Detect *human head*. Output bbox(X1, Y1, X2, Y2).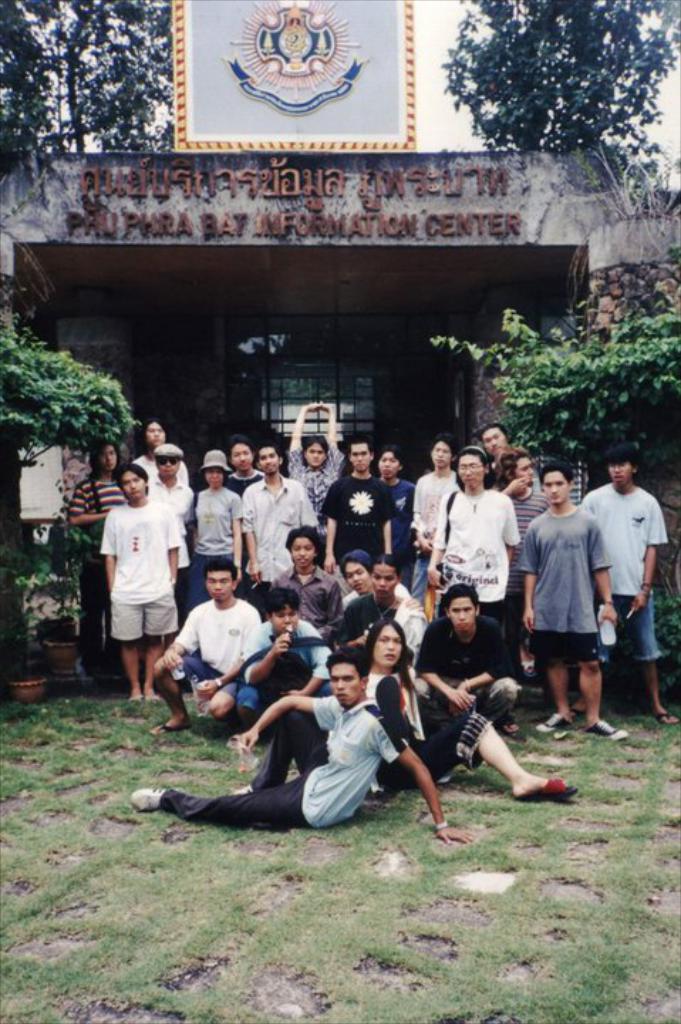
bbox(117, 462, 146, 501).
